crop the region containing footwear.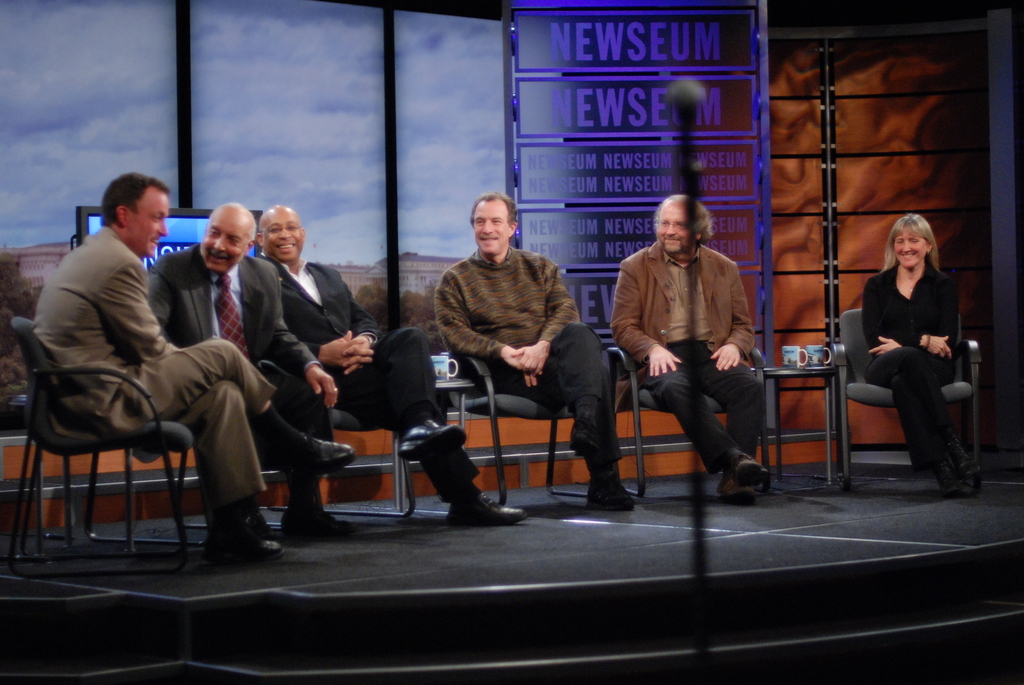
Crop region: <box>291,437,354,473</box>.
